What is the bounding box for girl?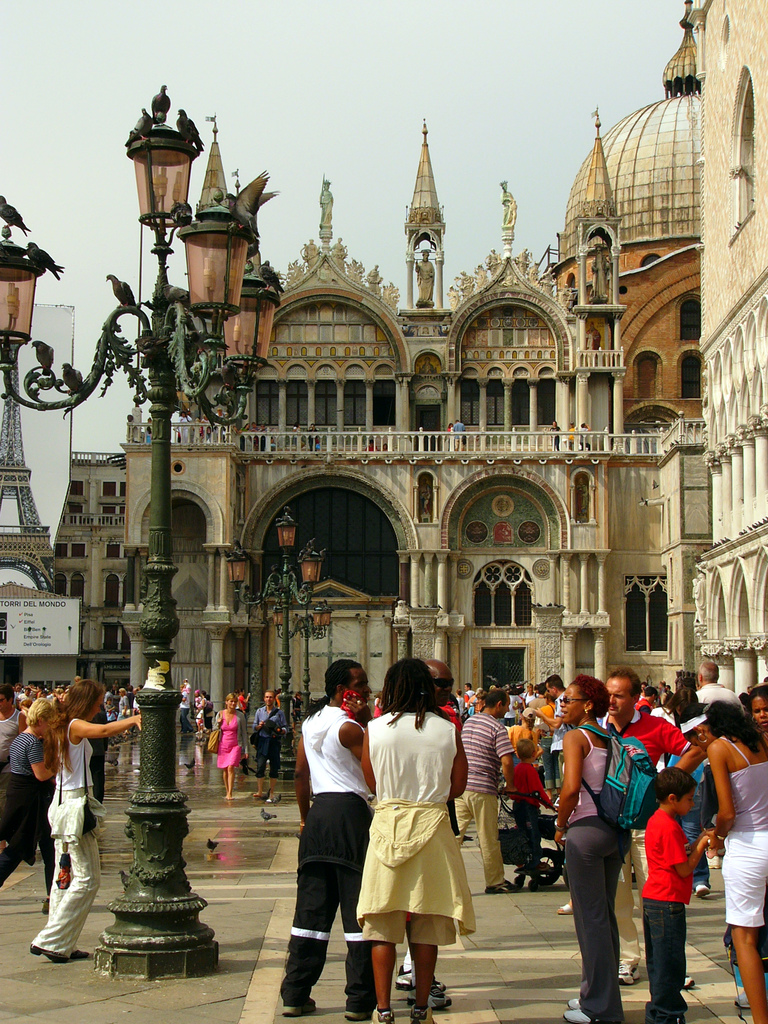
52 682 140 967.
